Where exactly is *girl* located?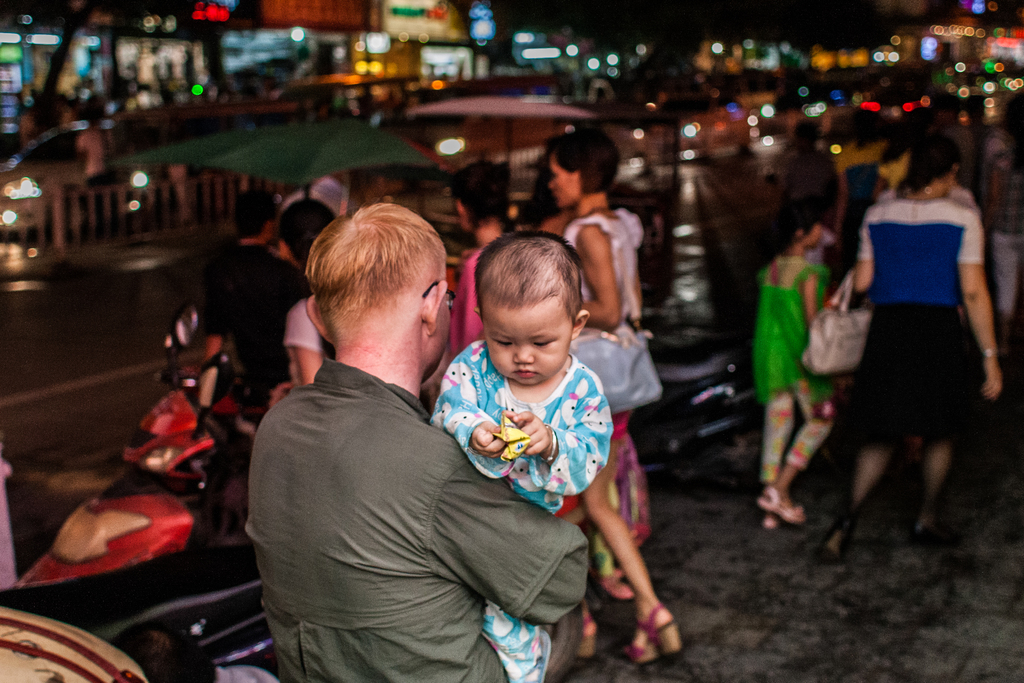
Its bounding box is bbox(266, 199, 337, 410).
